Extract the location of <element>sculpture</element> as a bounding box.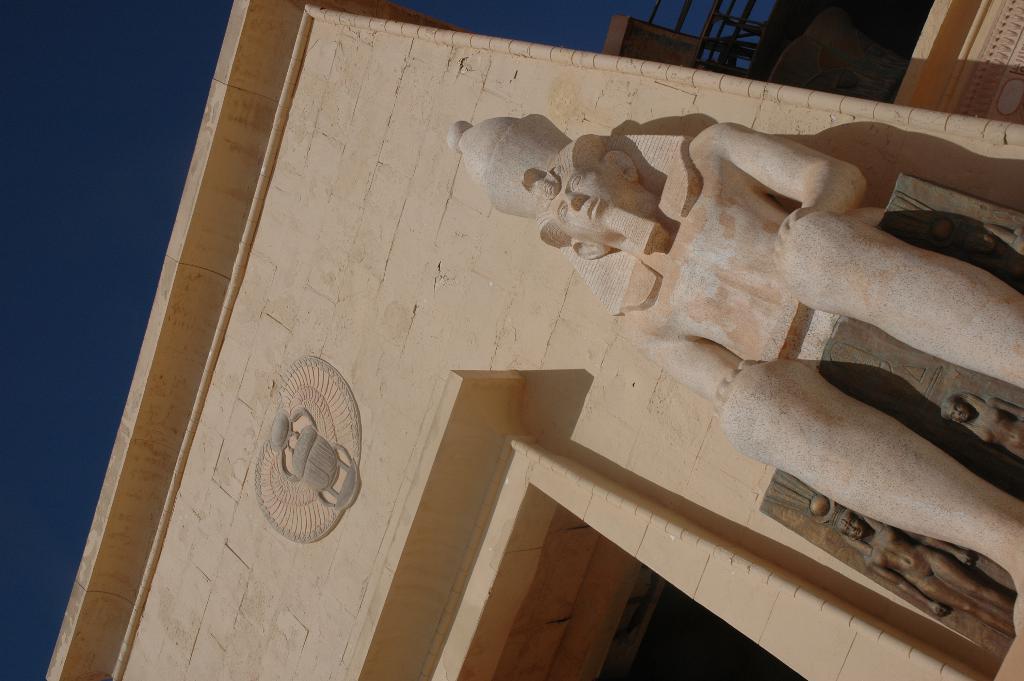
<region>389, 90, 988, 627</region>.
